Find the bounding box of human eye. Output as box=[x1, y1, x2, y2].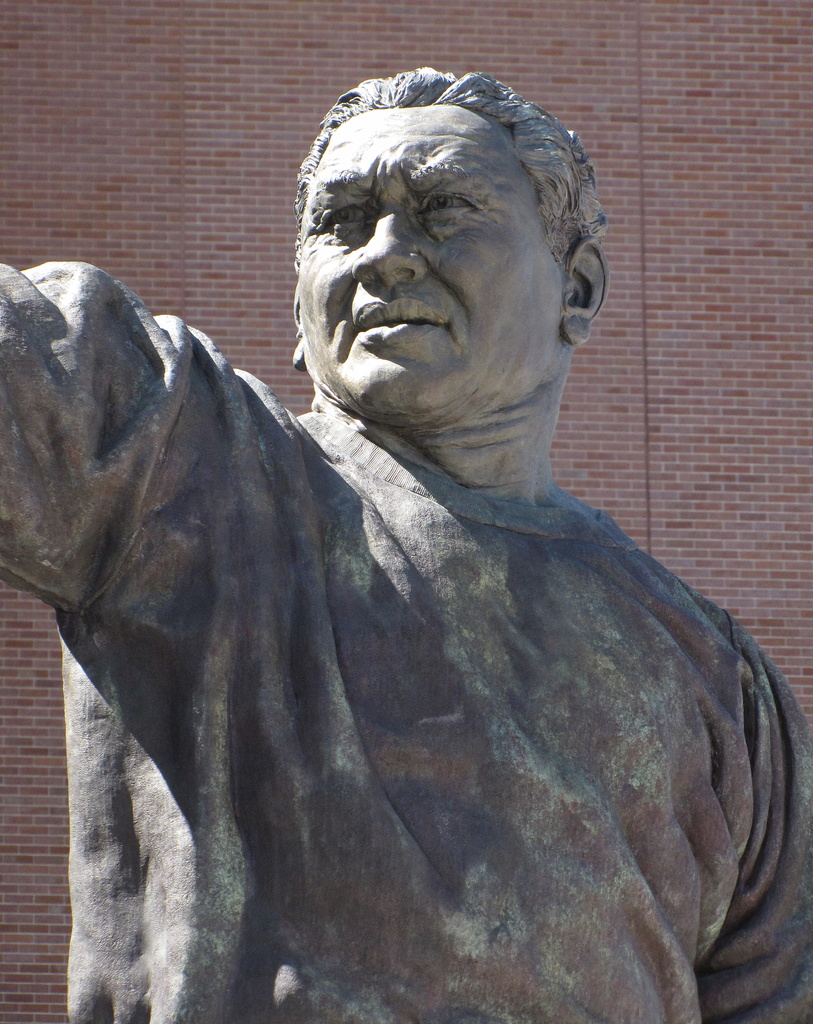
box=[319, 200, 388, 239].
